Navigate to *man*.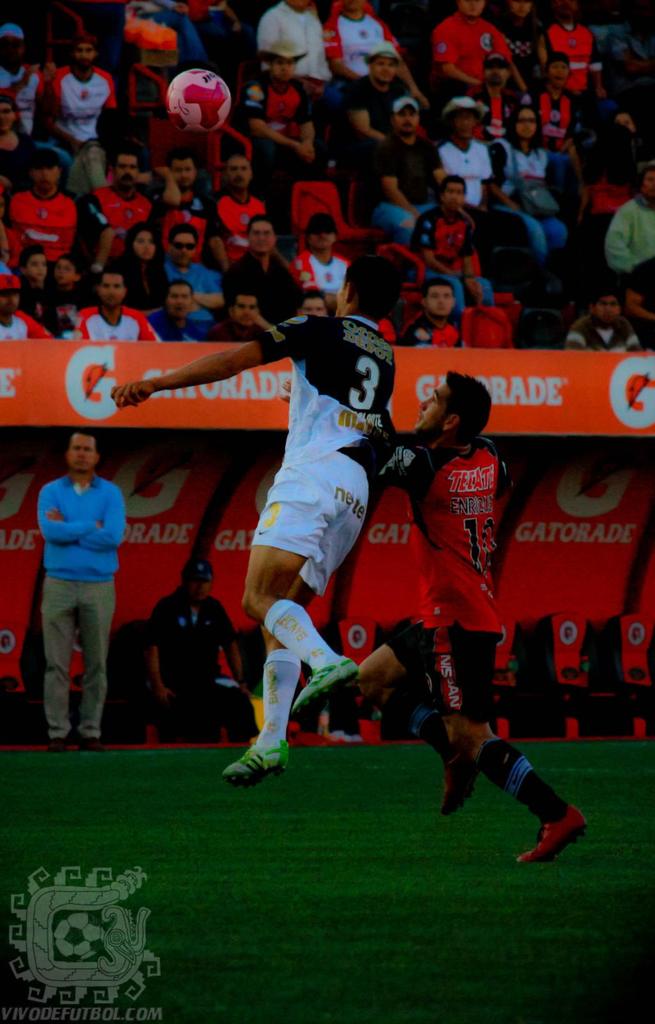
Navigation target: region(438, 0, 510, 120).
